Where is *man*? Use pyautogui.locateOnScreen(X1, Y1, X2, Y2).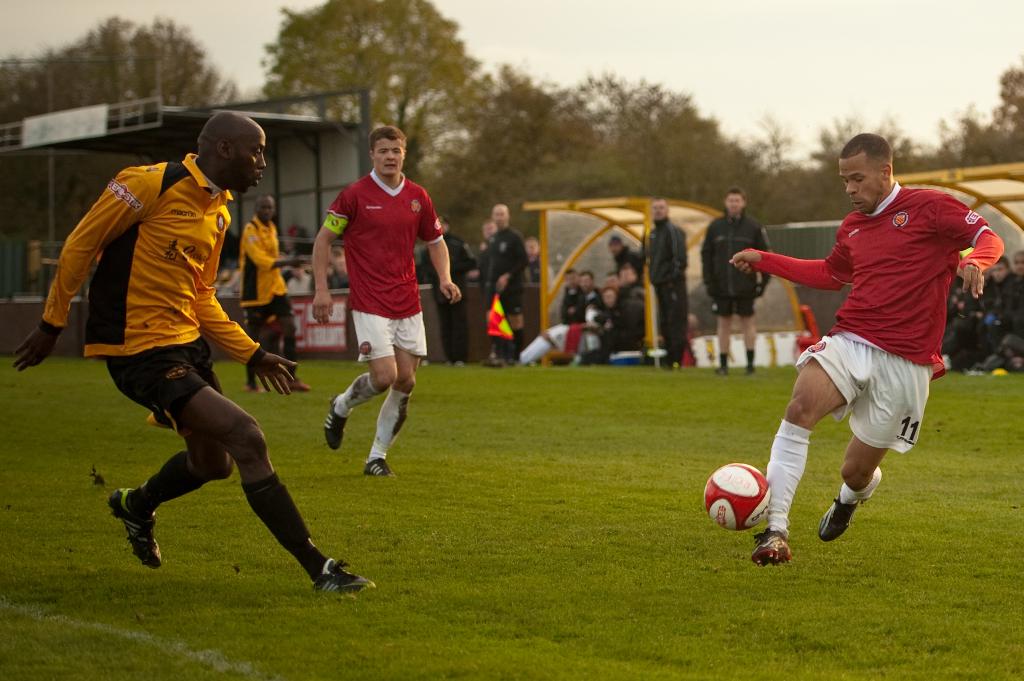
pyautogui.locateOnScreen(326, 125, 463, 478).
